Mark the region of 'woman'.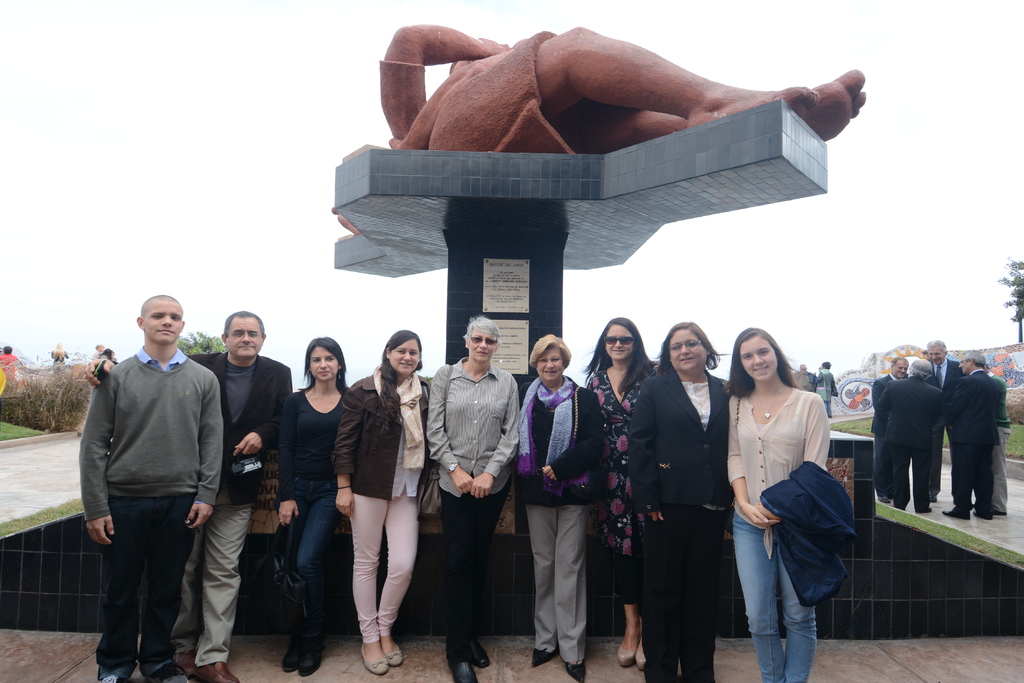
Region: bbox(623, 319, 732, 682).
